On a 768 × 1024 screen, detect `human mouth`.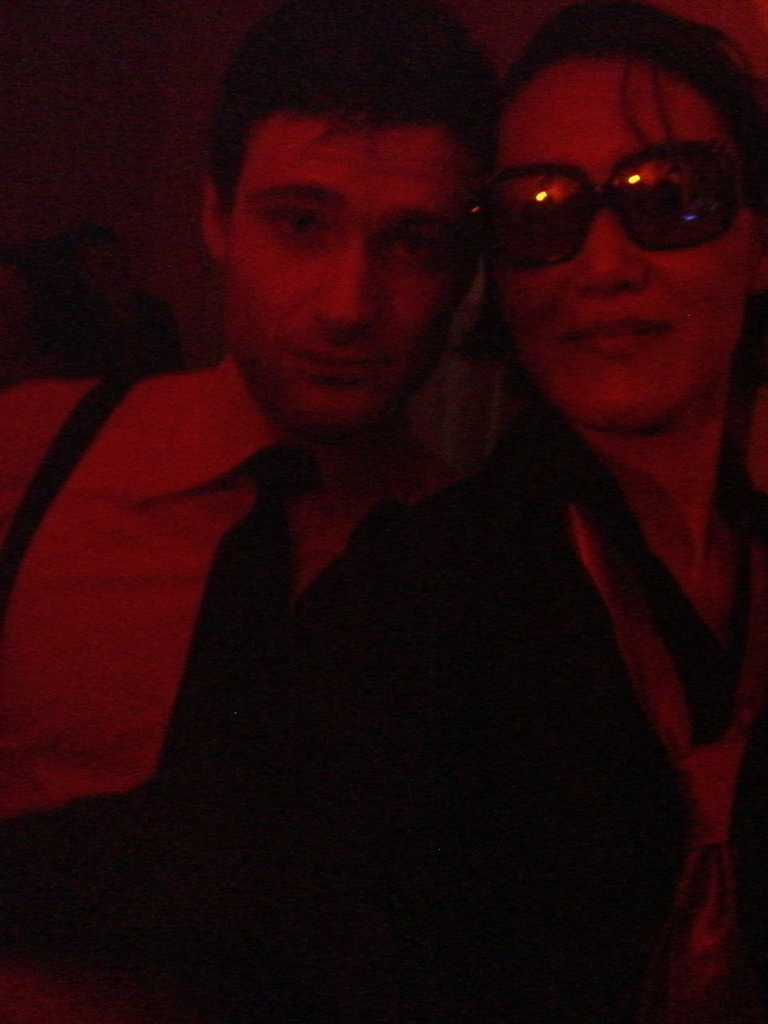
x1=286 y1=340 x2=393 y2=388.
